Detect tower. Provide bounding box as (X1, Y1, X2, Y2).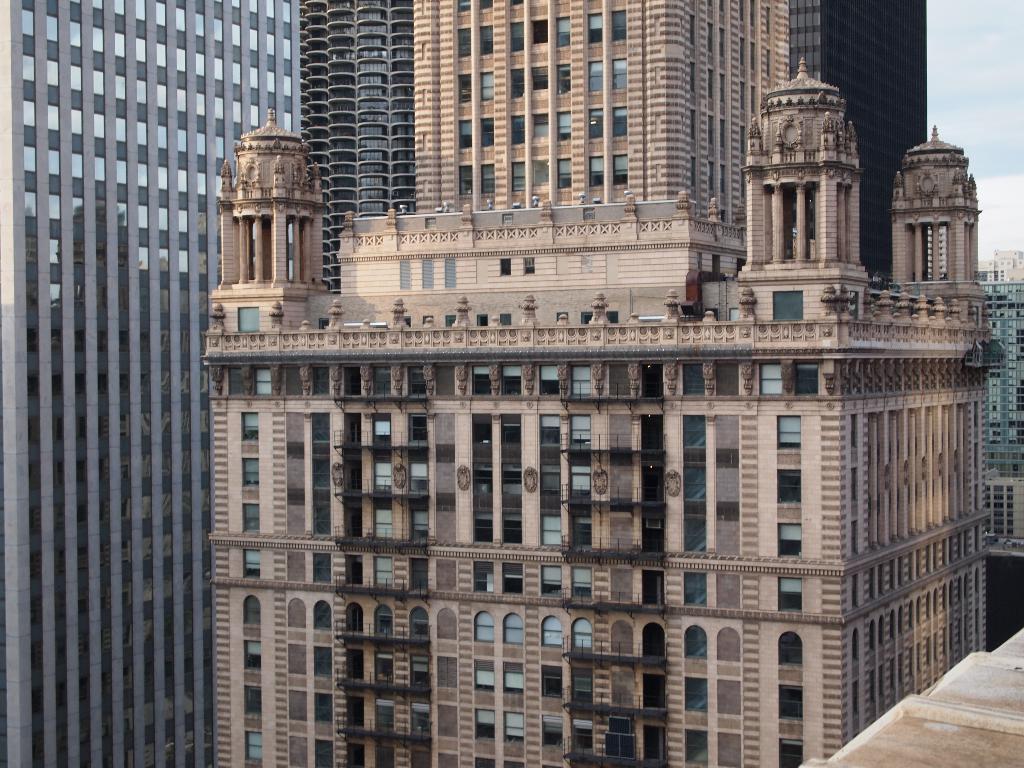
(0, 0, 301, 767).
